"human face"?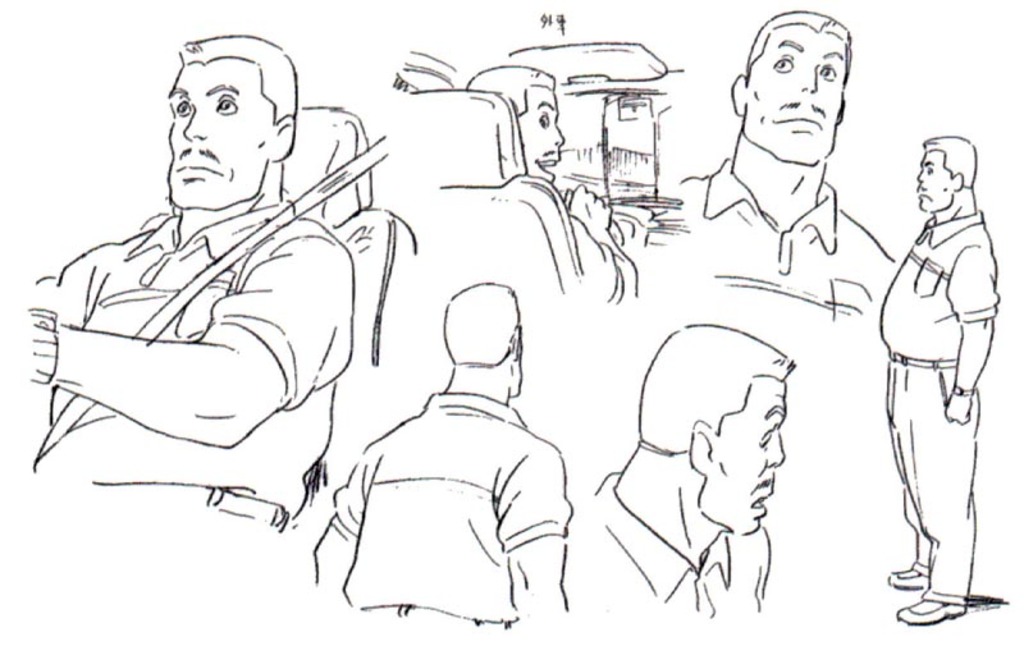
915:152:954:210
